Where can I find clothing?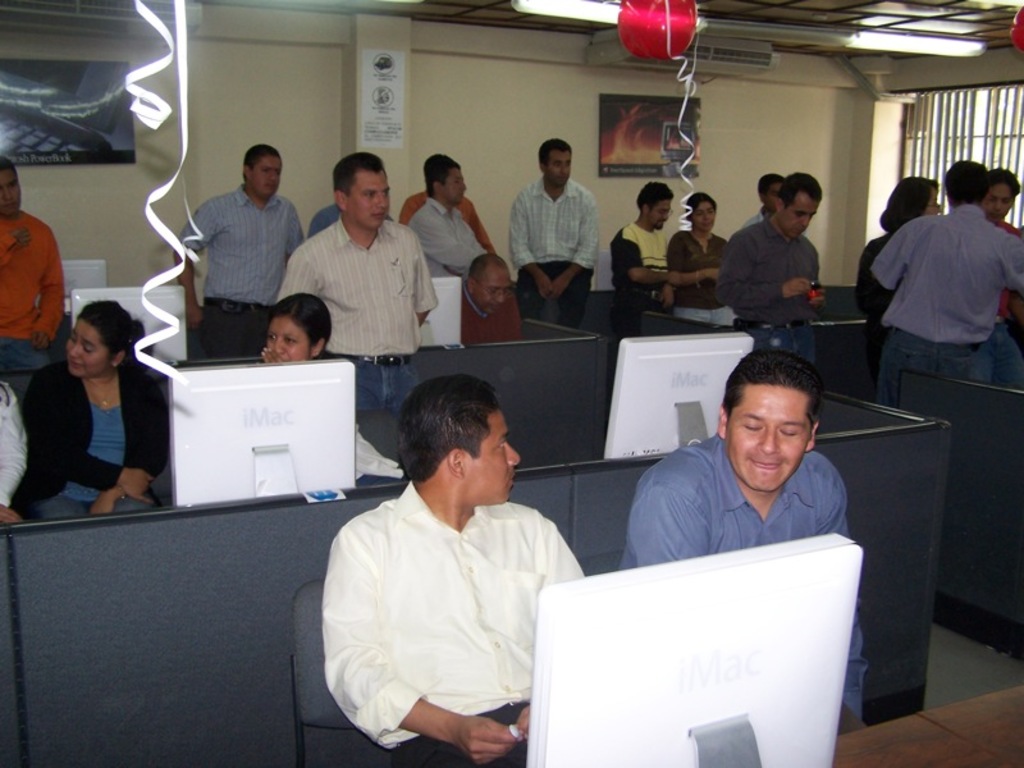
You can find it at x1=724 y1=220 x2=810 y2=360.
